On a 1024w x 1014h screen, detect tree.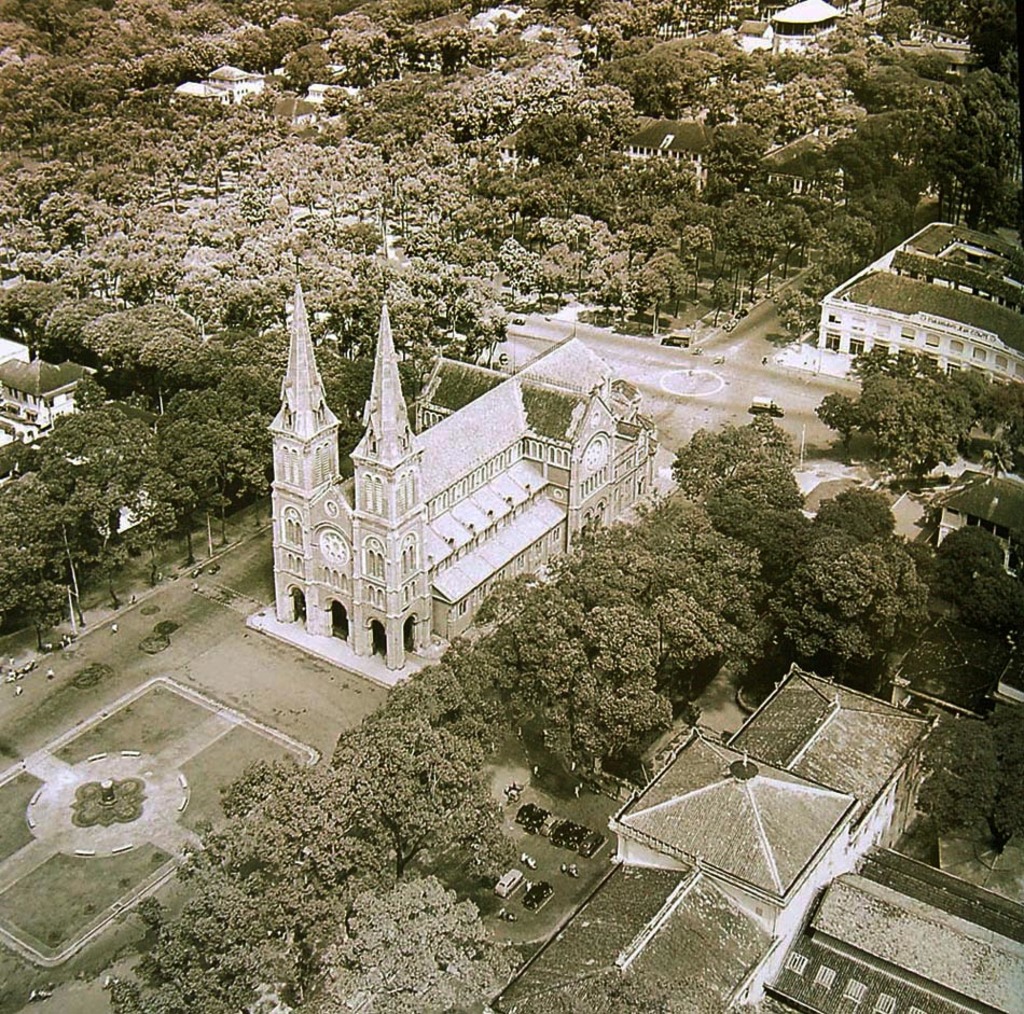
{"left": 901, "top": 699, "right": 1023, "bottom": 852}.
